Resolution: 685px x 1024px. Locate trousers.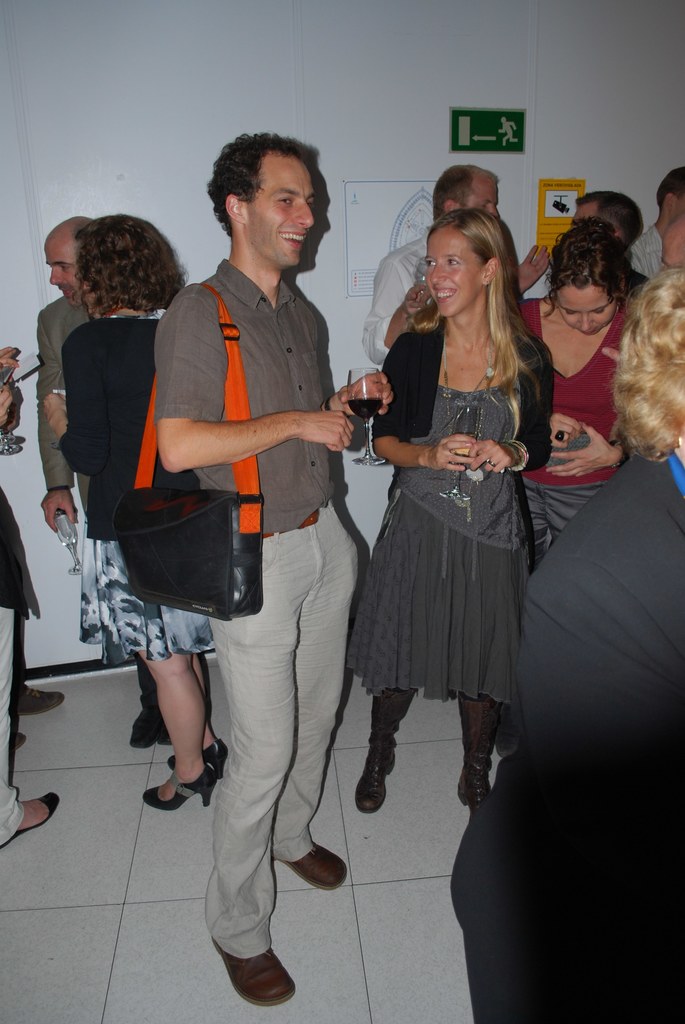
box(180, 527, 351, 972).
